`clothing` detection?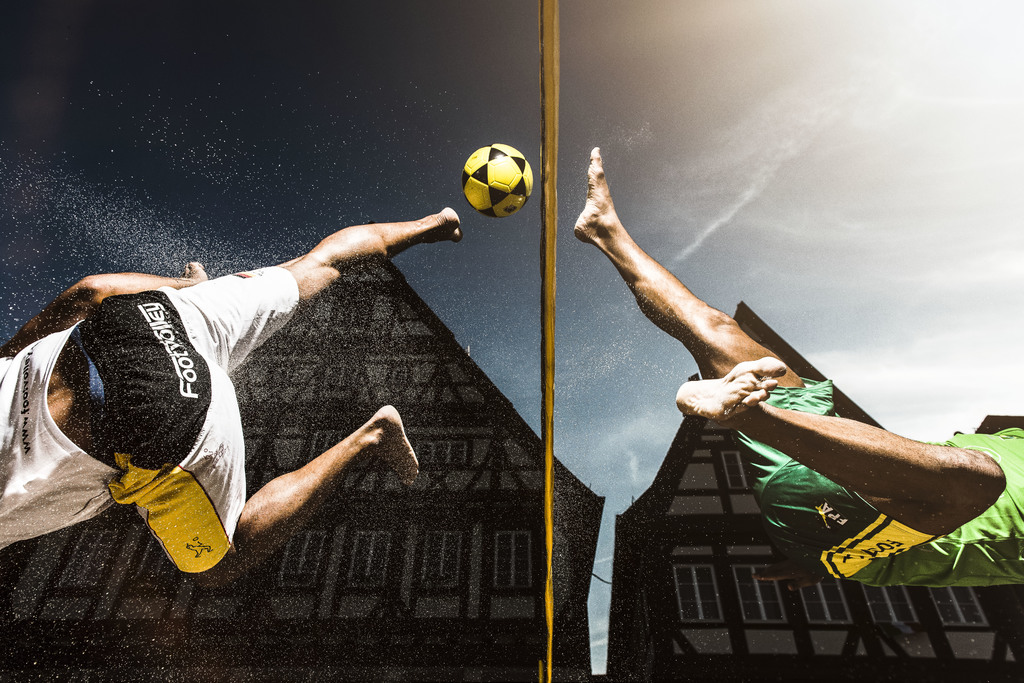
[x1=732, y1=371, x2=1023, y2=583]
